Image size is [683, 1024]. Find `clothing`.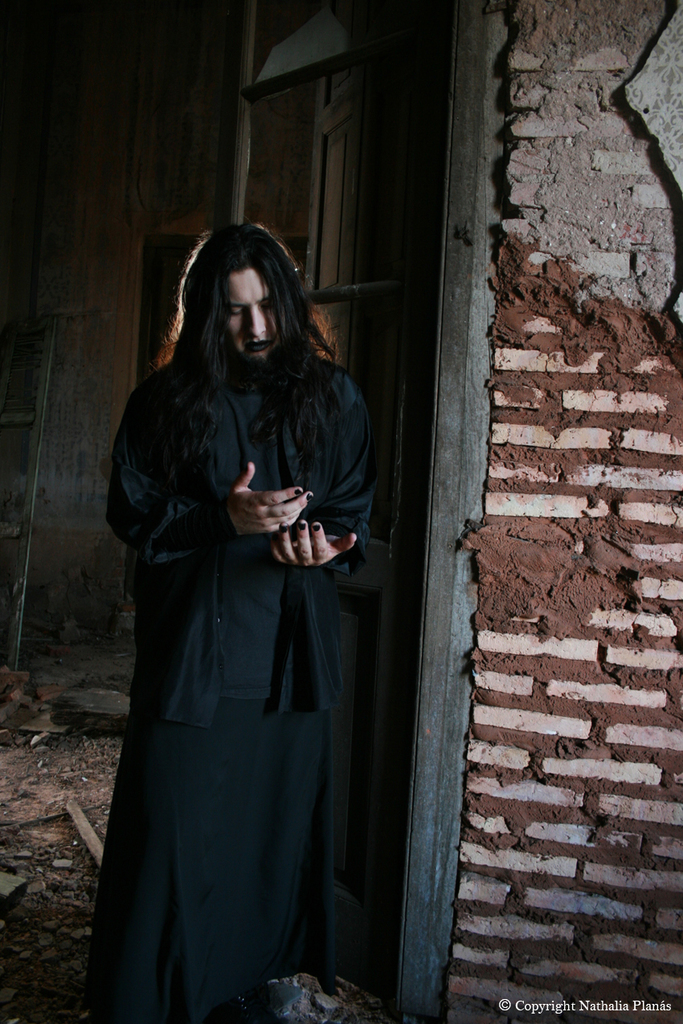
<region>117, 412, 399, 1013</region>.
